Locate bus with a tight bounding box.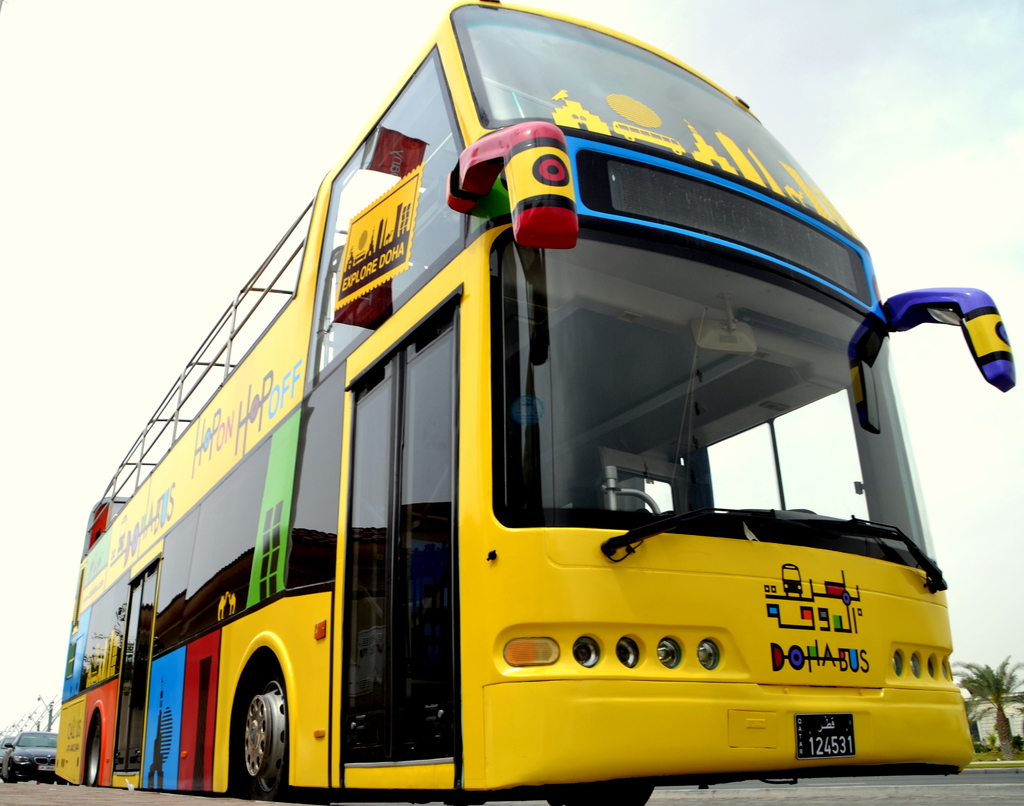
49 0 1019 805.
